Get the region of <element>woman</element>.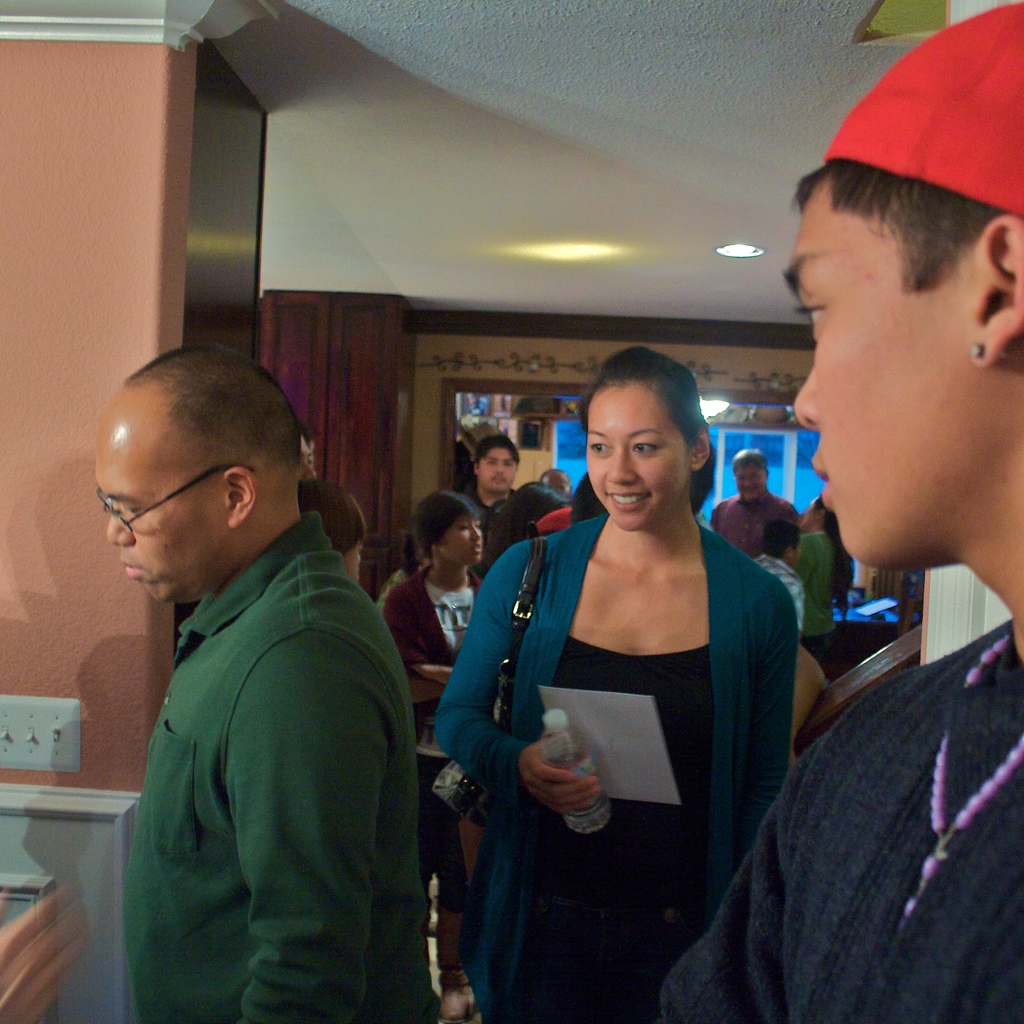
crop(451, 345, 815, 1017).
